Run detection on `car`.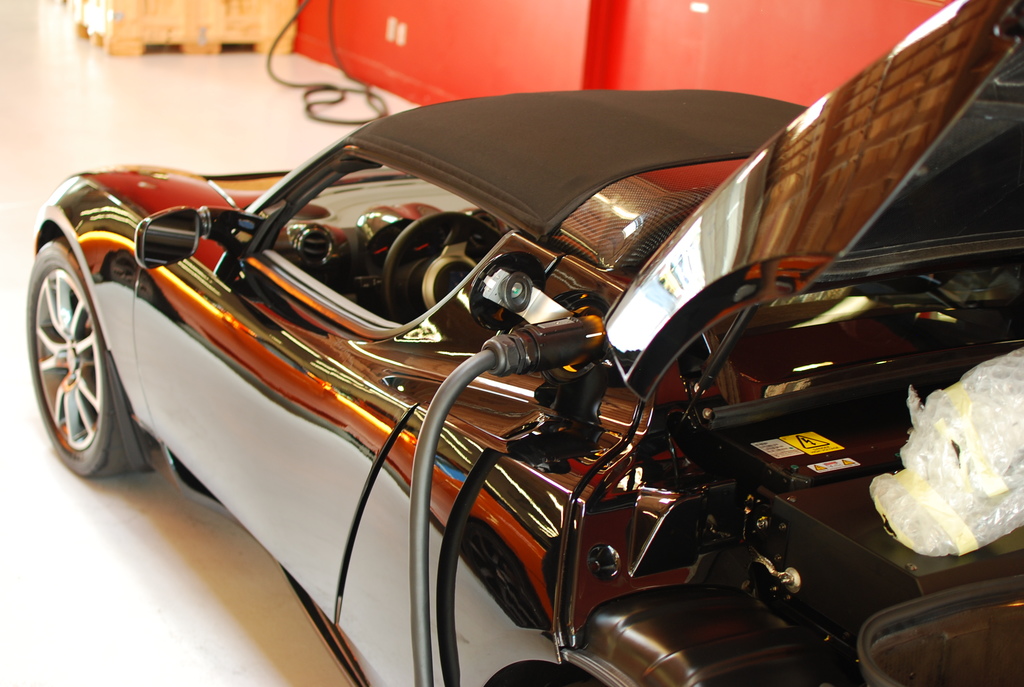
Result: pyautogui.locateOnScreen(19, 0, 1021, 686).
